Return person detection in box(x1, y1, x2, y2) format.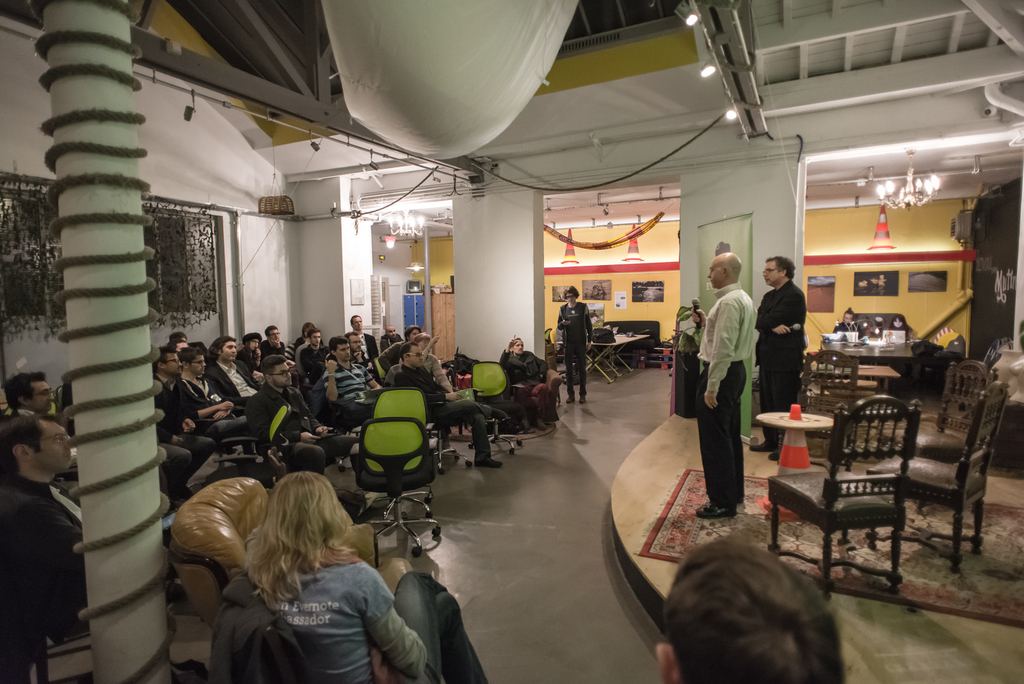
box(884, 315, 917, 344).
